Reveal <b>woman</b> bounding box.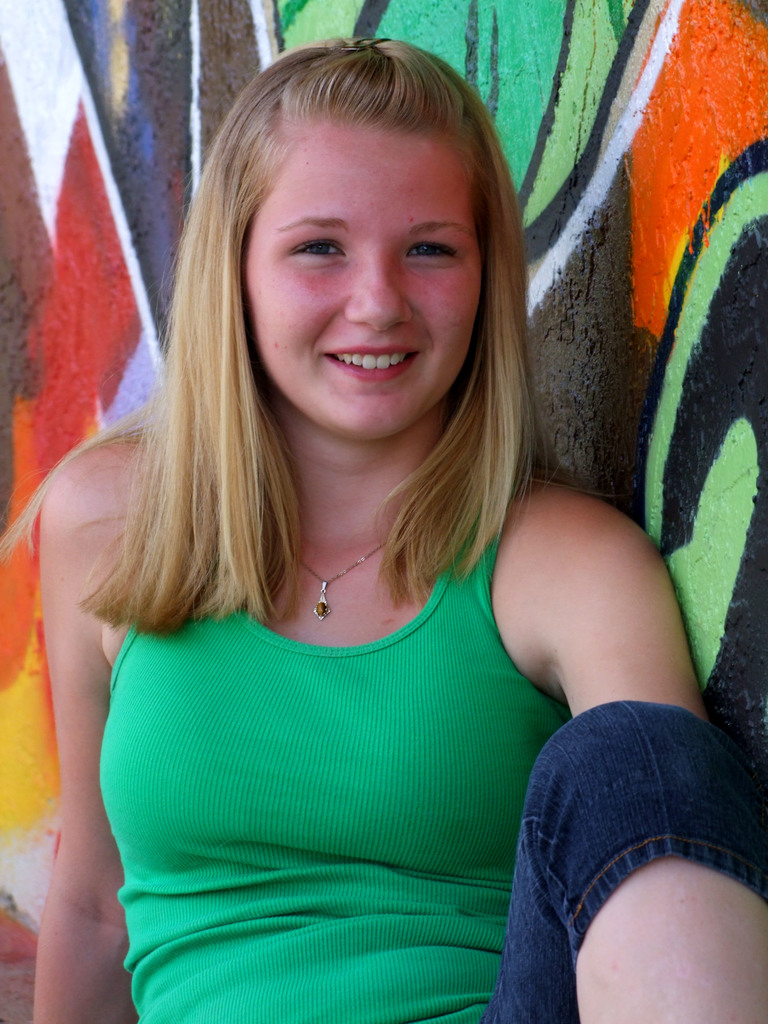
Revealed: locate(24, 46, 718, 1017).
